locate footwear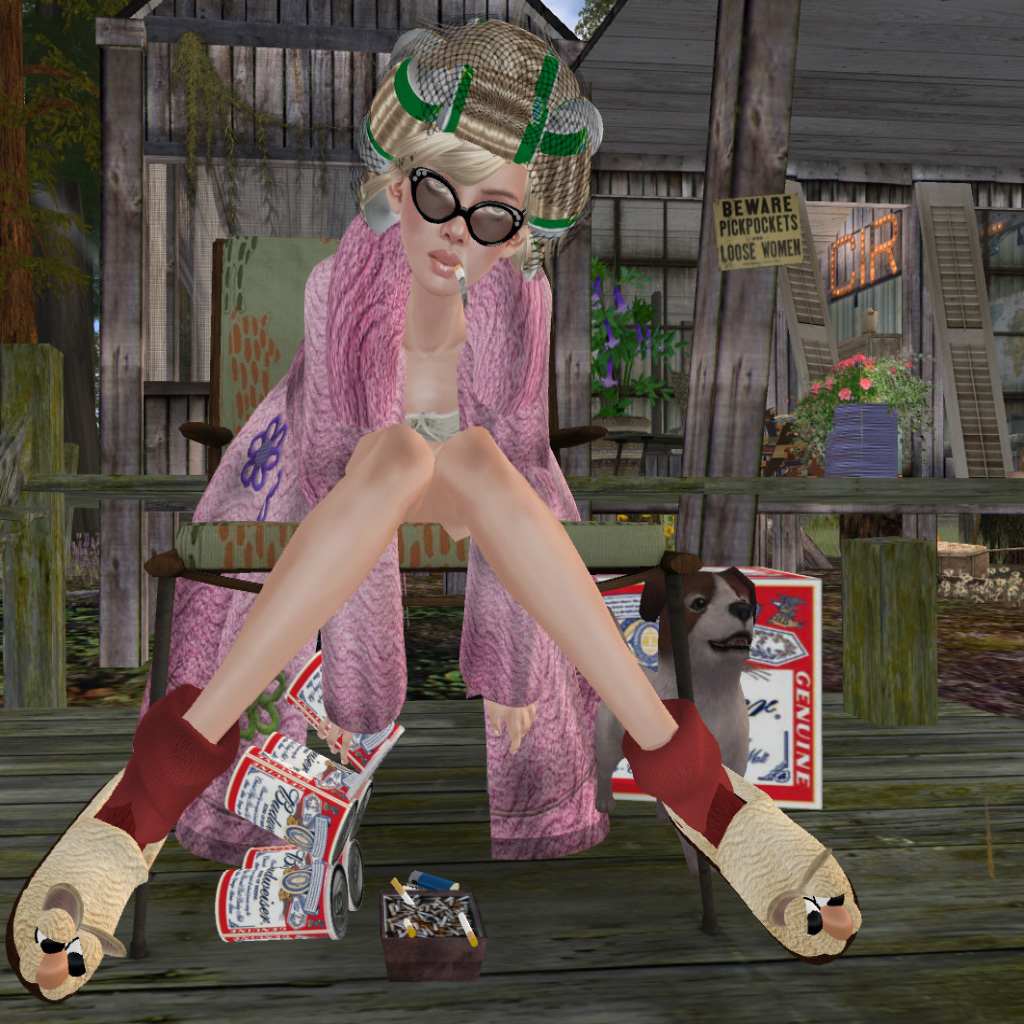
BBox(661, 754, 860, 962)
